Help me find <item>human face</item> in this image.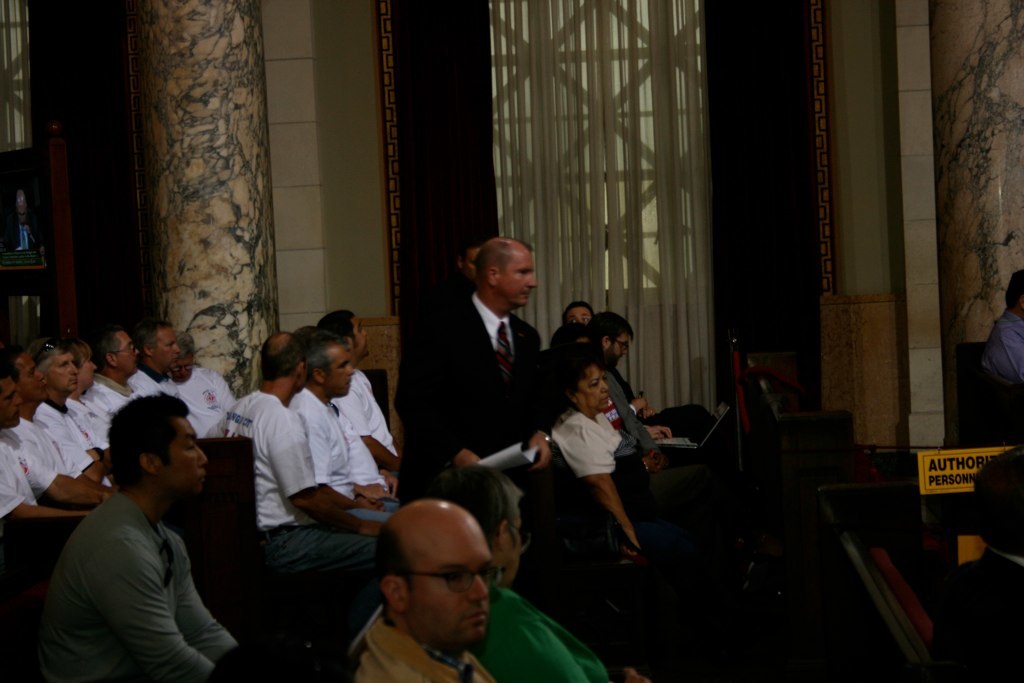
Found it: [499,256,534,294].
